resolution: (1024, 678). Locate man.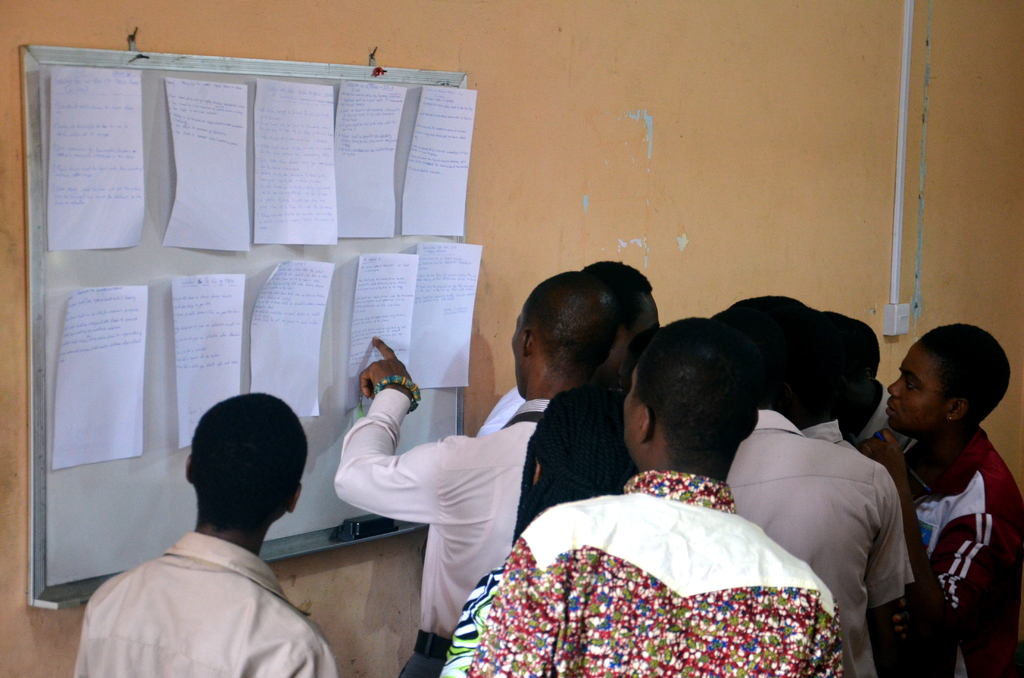
{"left": 458, "top": 307, "right": 851, "bottom": 677}.
